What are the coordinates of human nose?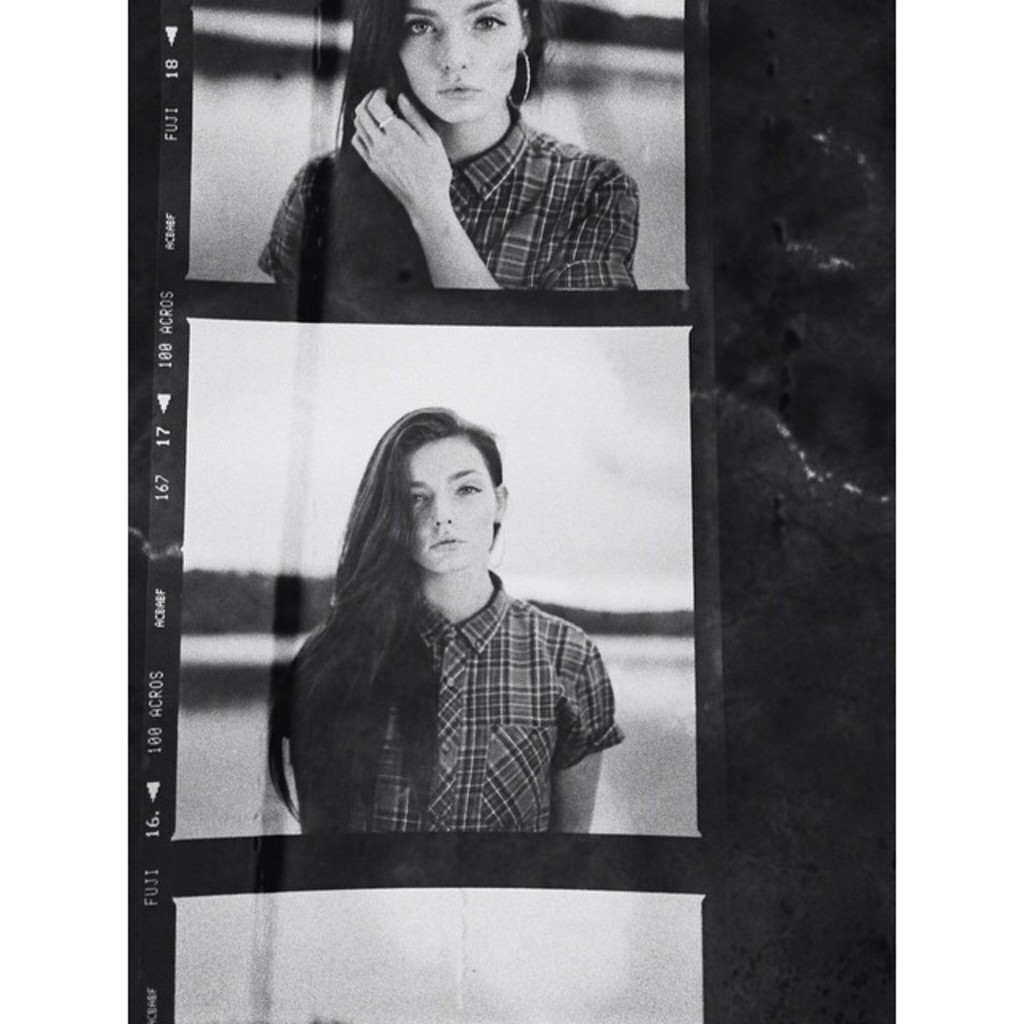
left=432, top=27, right=469, bottom=67.
